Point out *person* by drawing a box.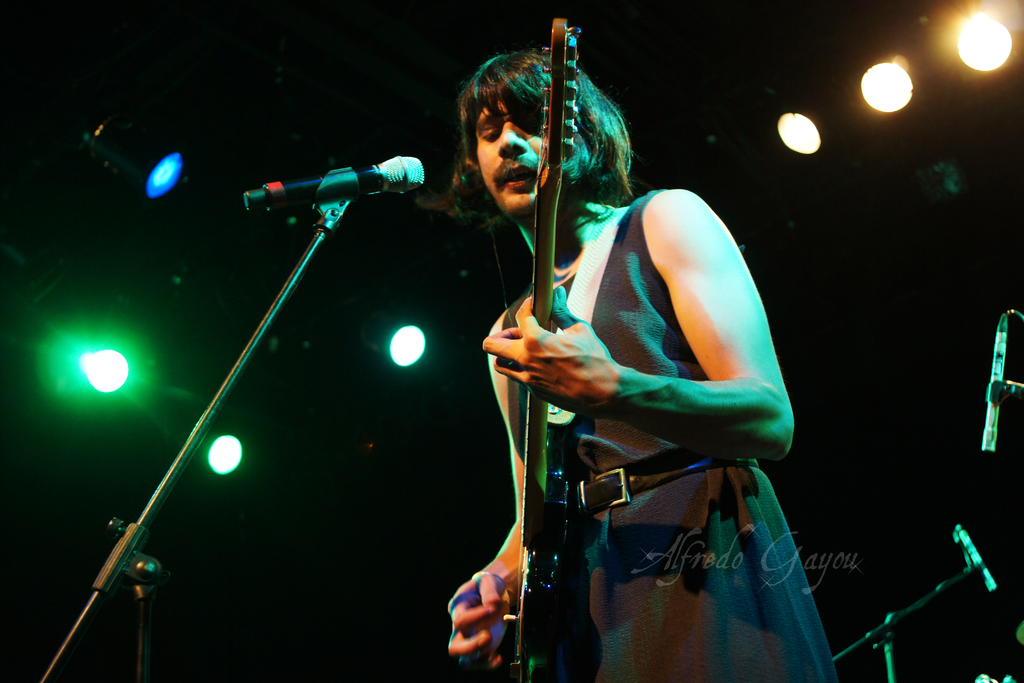
{"x1": 468, "y1": 56, "x2": 797, "y2": 663}.
